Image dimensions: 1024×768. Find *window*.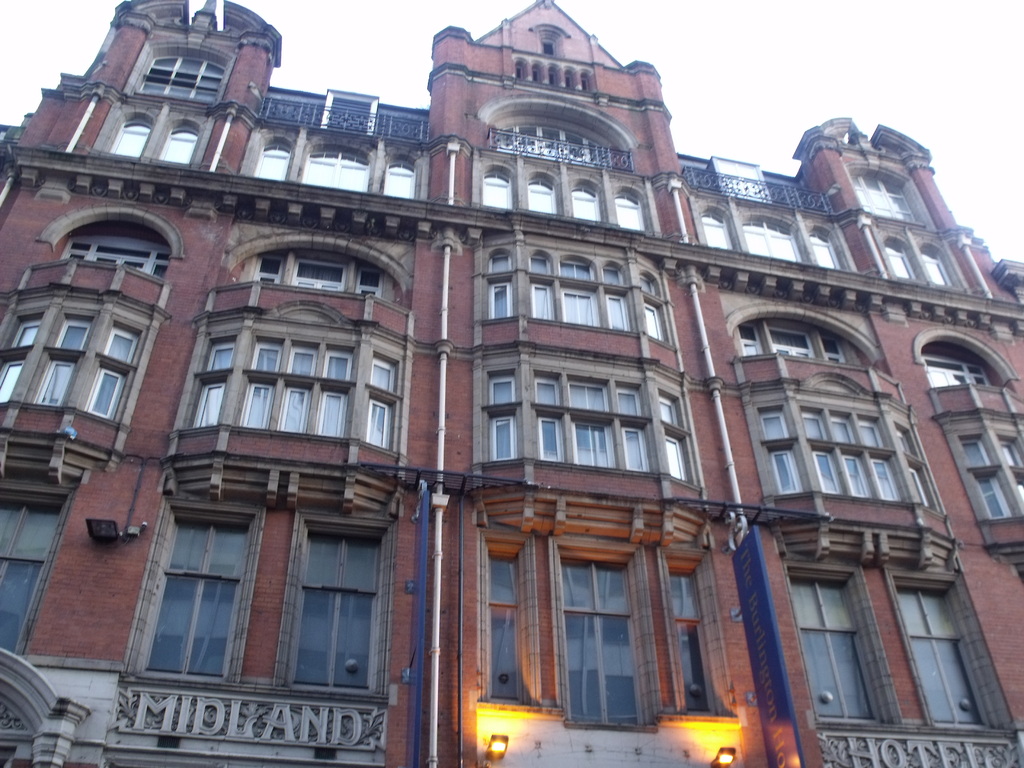
618 426 647 470.
